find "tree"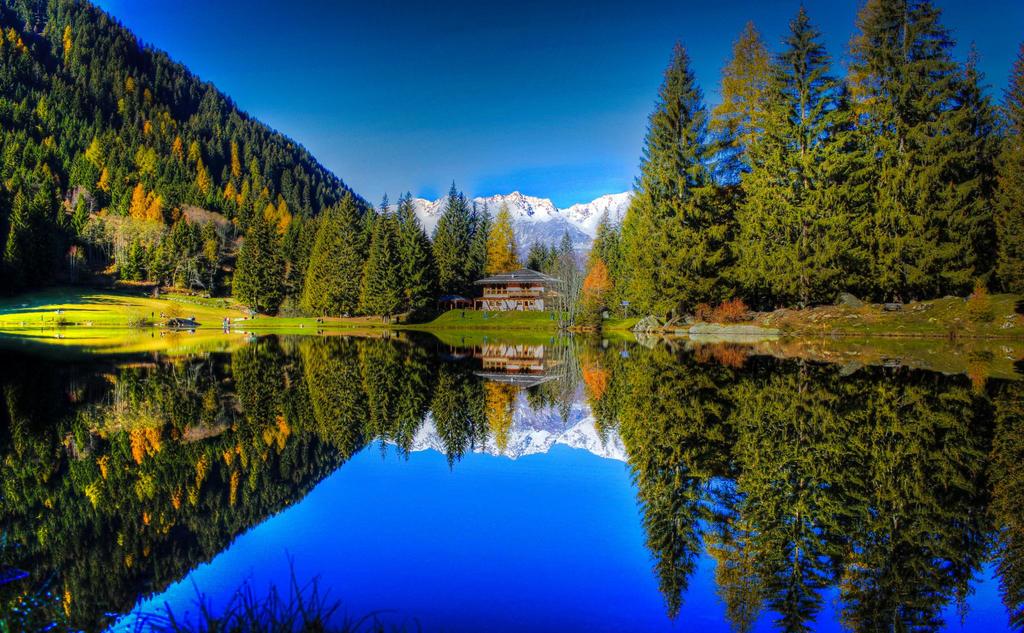
detection(589, 40, 758, 359)
